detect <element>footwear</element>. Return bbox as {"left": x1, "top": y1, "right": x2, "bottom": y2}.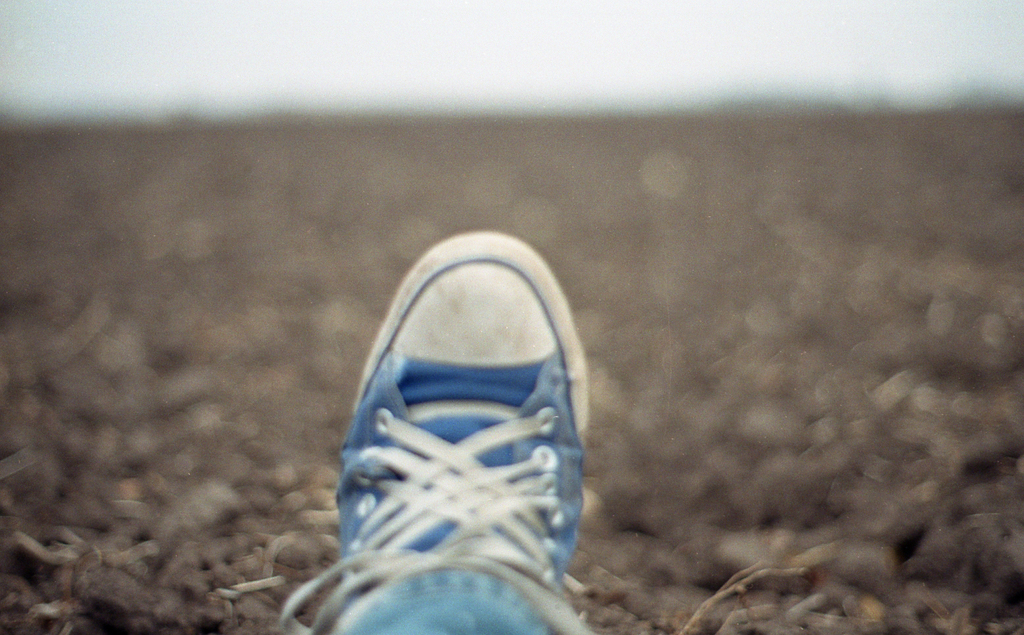
{"left": 282, "top": 230, "right": 593, "bottom": 634}.
